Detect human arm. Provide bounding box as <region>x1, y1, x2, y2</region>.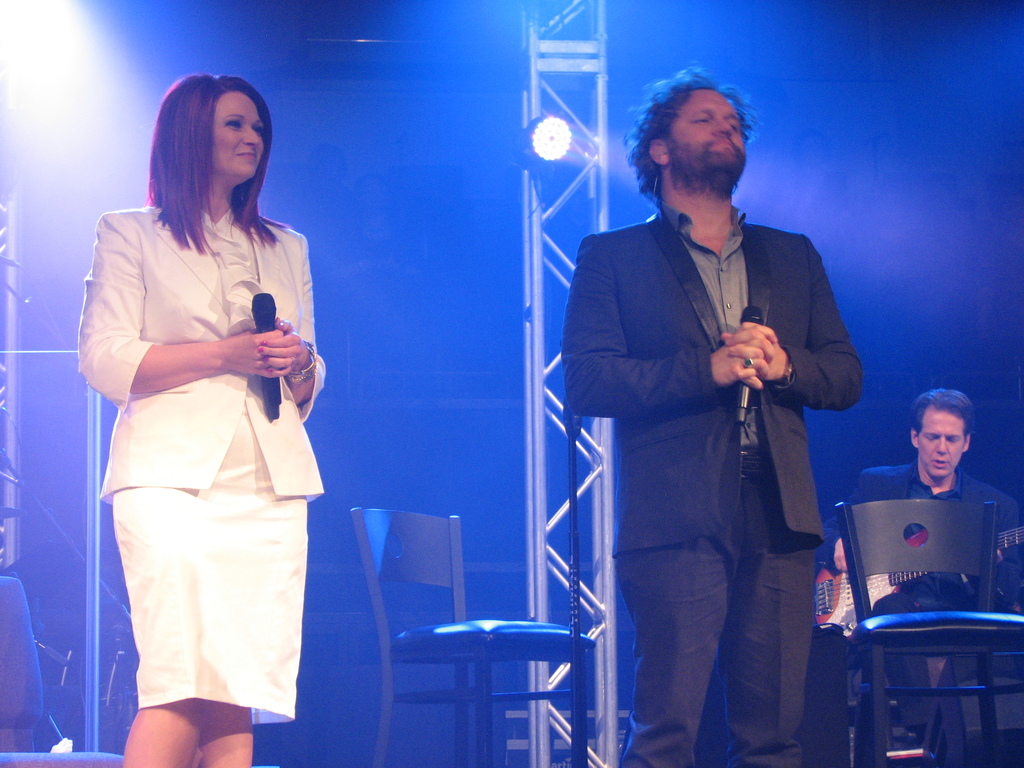
<region>255, 233, 325, 408</region>.
